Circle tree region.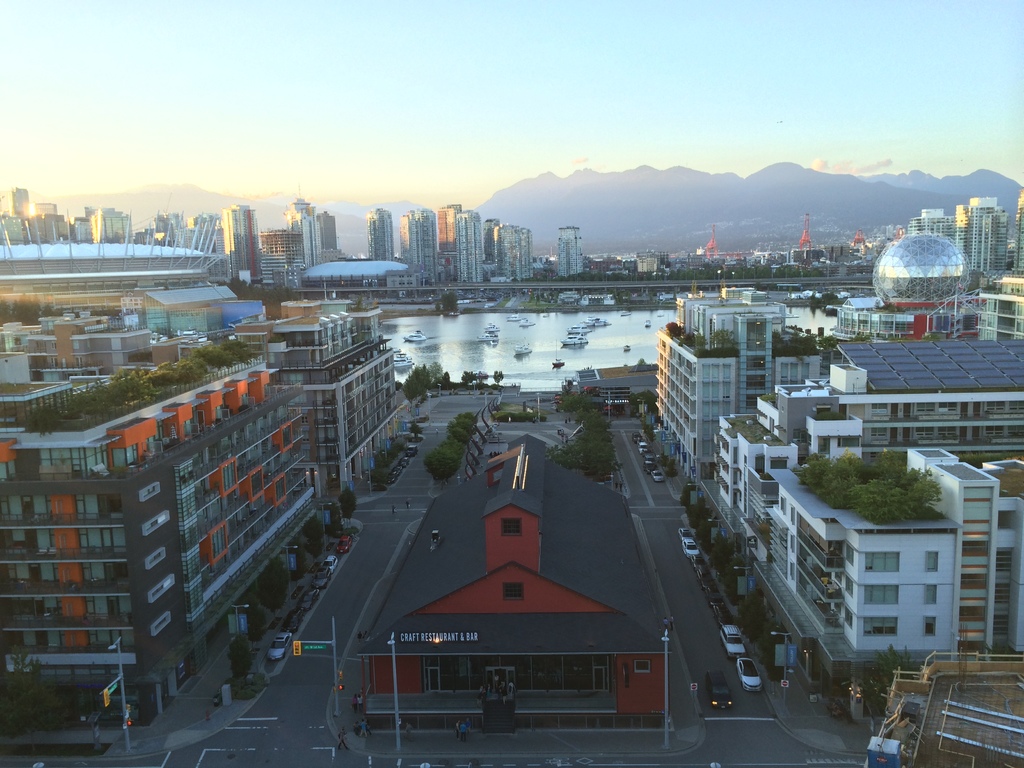
Region: region(1, 638, 62, 750).
